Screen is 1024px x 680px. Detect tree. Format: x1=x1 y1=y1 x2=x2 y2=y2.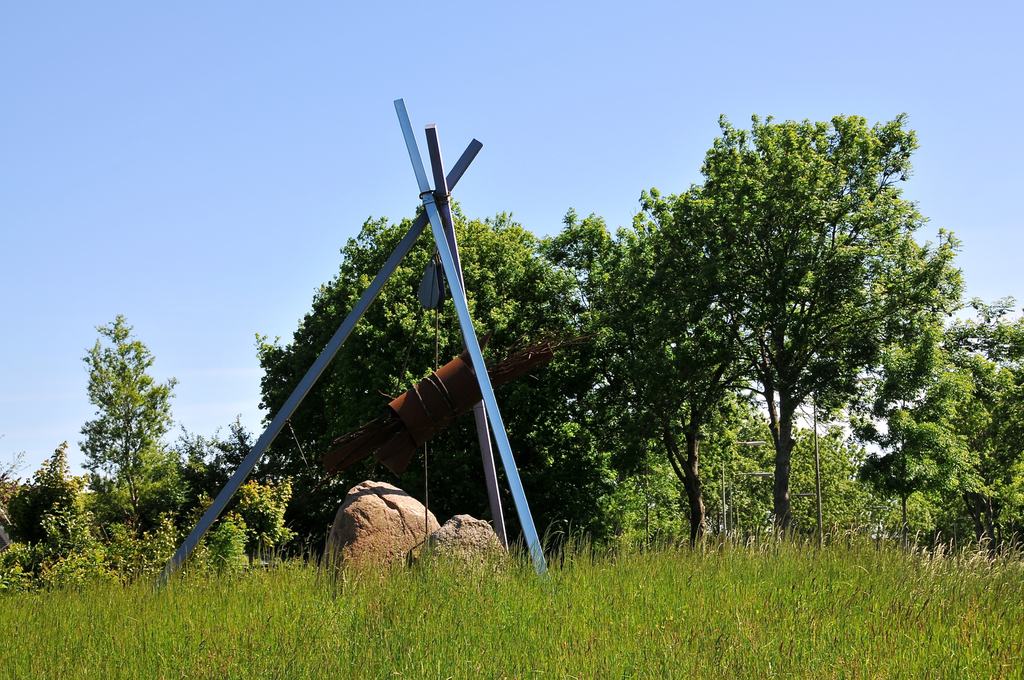
x1=255 y1=184 x2=596 y2=530.
